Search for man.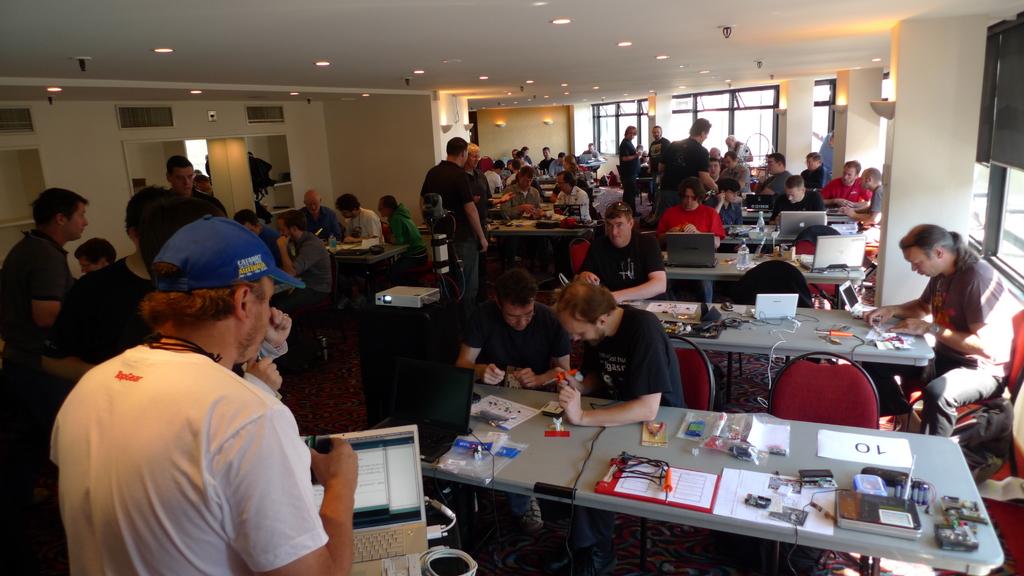
Found at 801/152/829/188.
